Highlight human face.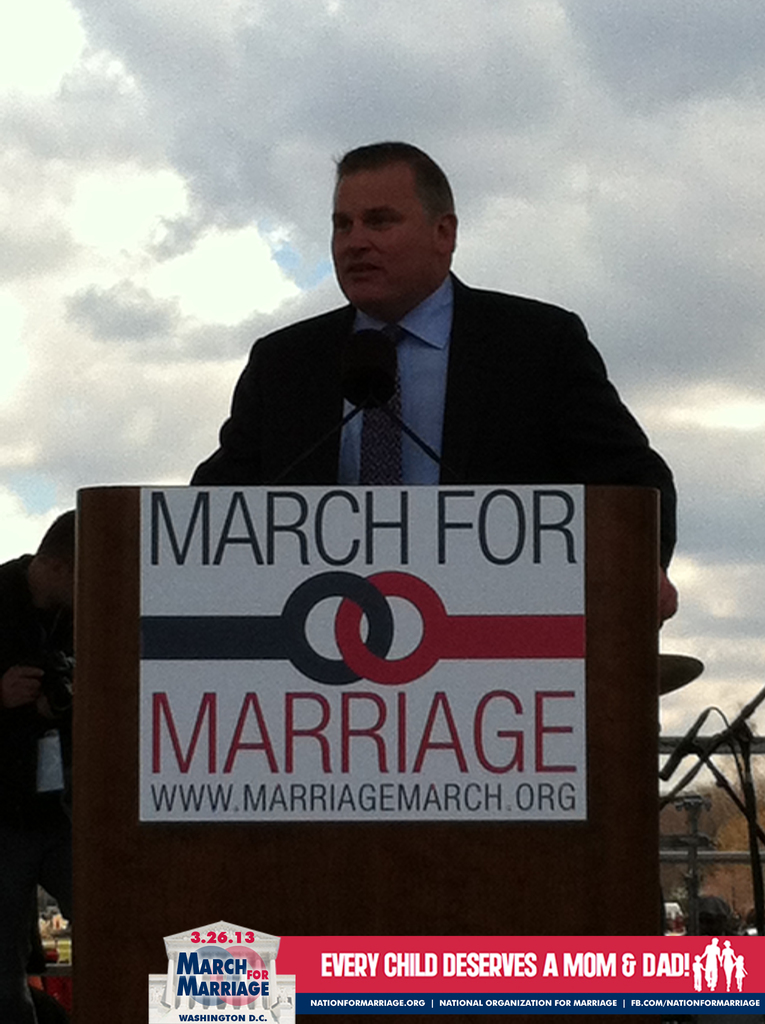
Highlighted region: (x1=326, y1=168, x2=433, y2=310).
